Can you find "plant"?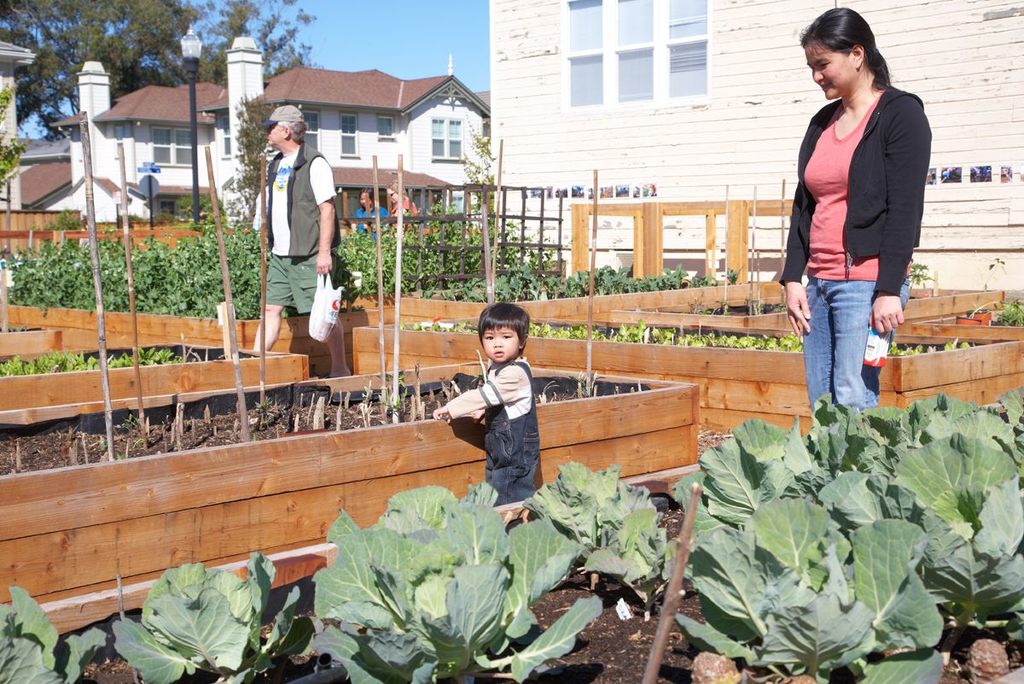
Yes, bounding box: <box>461,110,498,202</box>.
